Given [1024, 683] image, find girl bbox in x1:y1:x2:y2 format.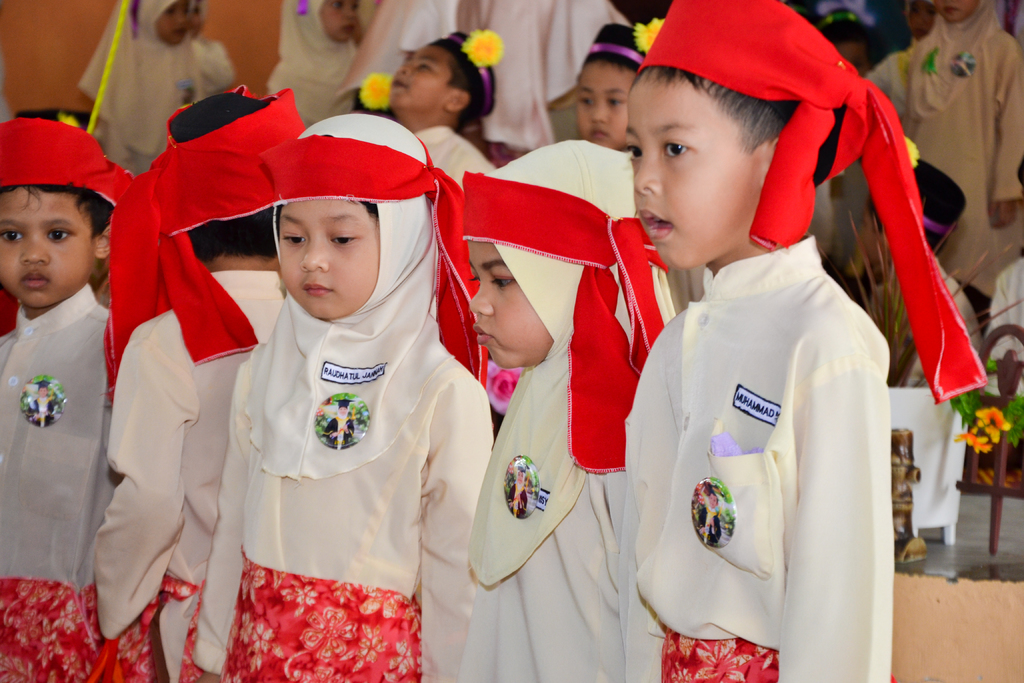
464:142:678:682.
